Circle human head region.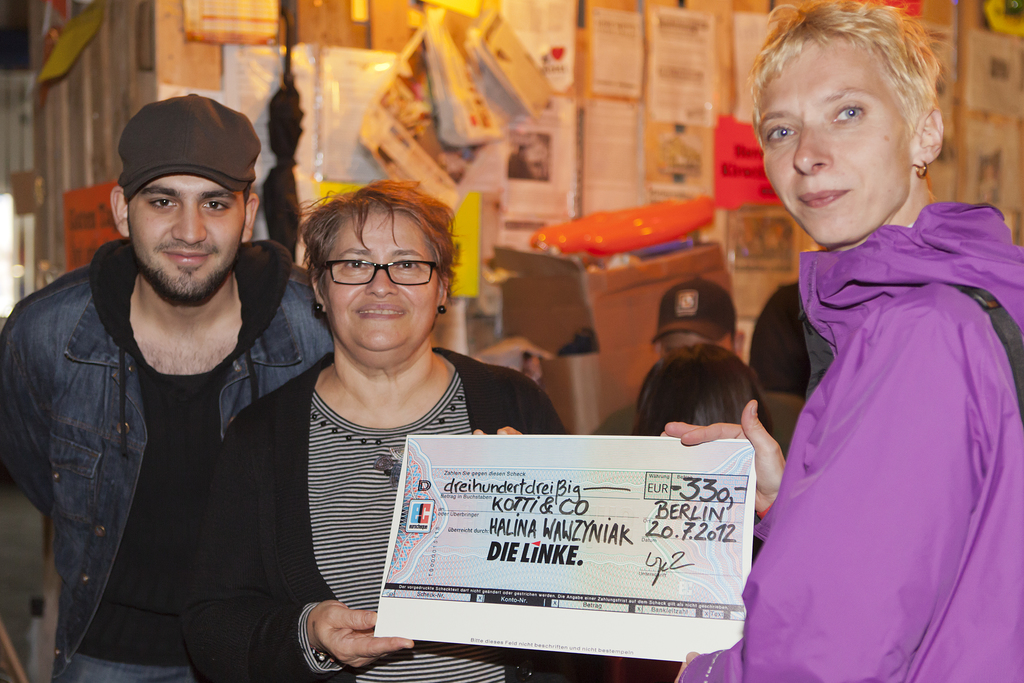
Region: pyautogui.locateOnScreen(631, 345, 766, 436).
